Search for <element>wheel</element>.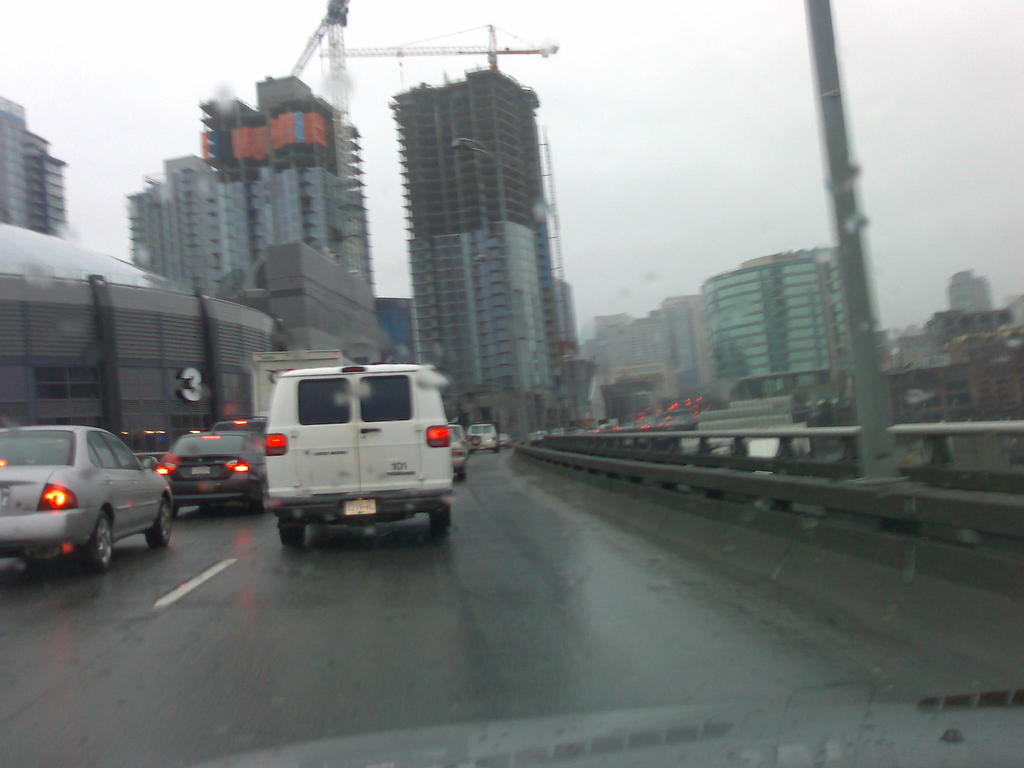
Found at box=[458, 471, 467, 481].
